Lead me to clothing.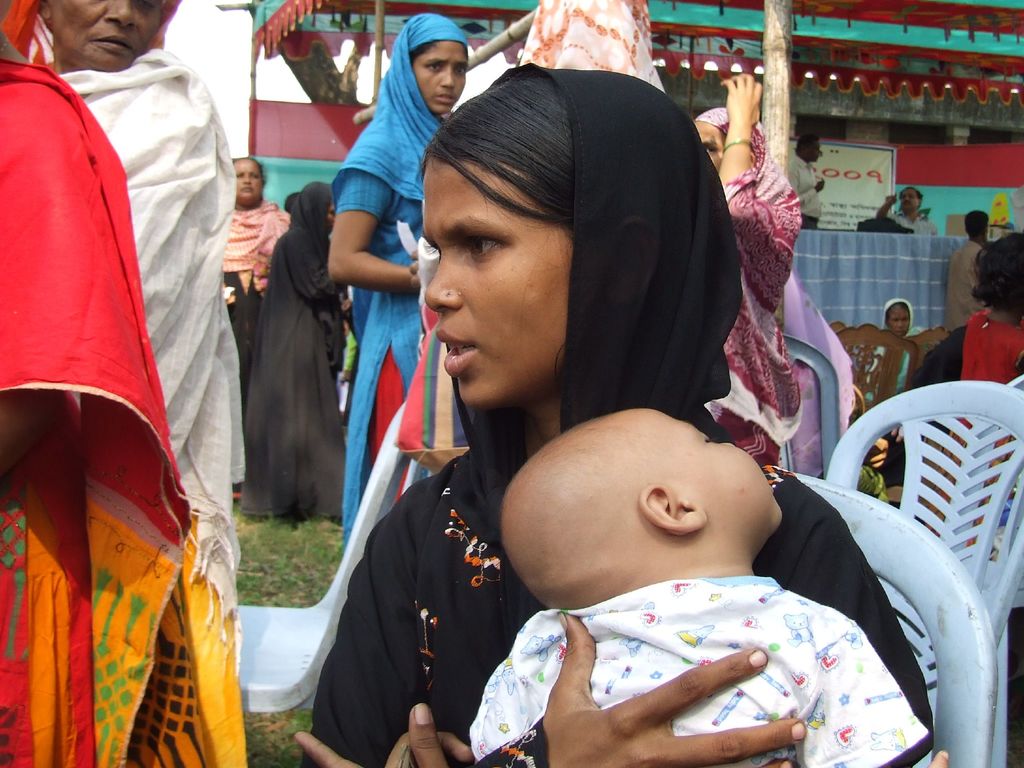
Lead to x1=455, y1=570, x2=930, y2=767.
